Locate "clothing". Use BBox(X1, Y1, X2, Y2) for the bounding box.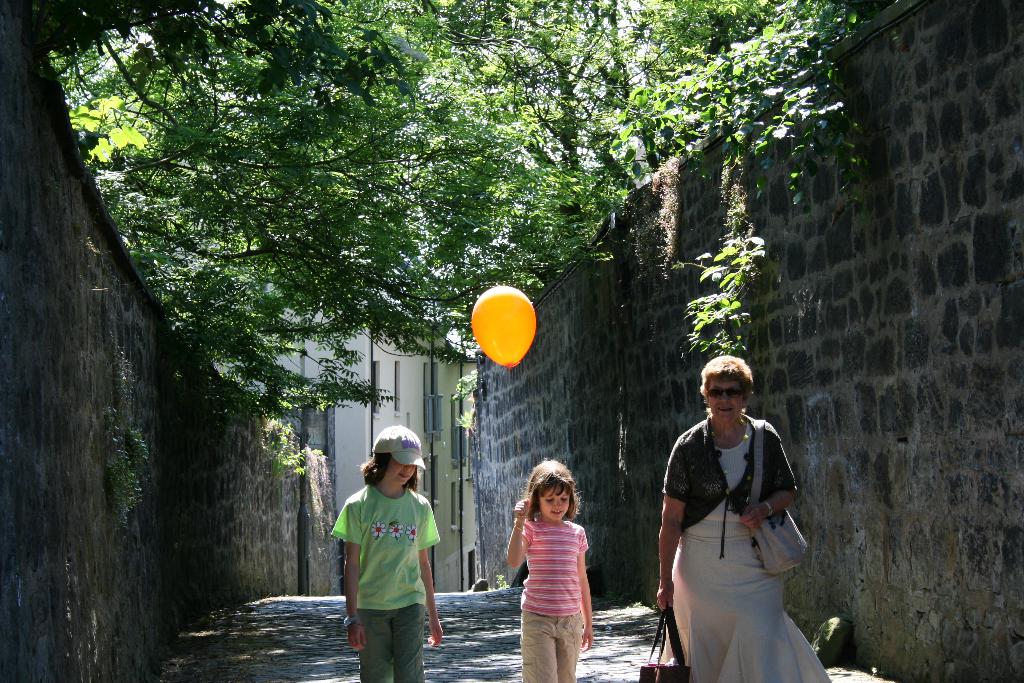
BBox(331, 484, 442, 682).
